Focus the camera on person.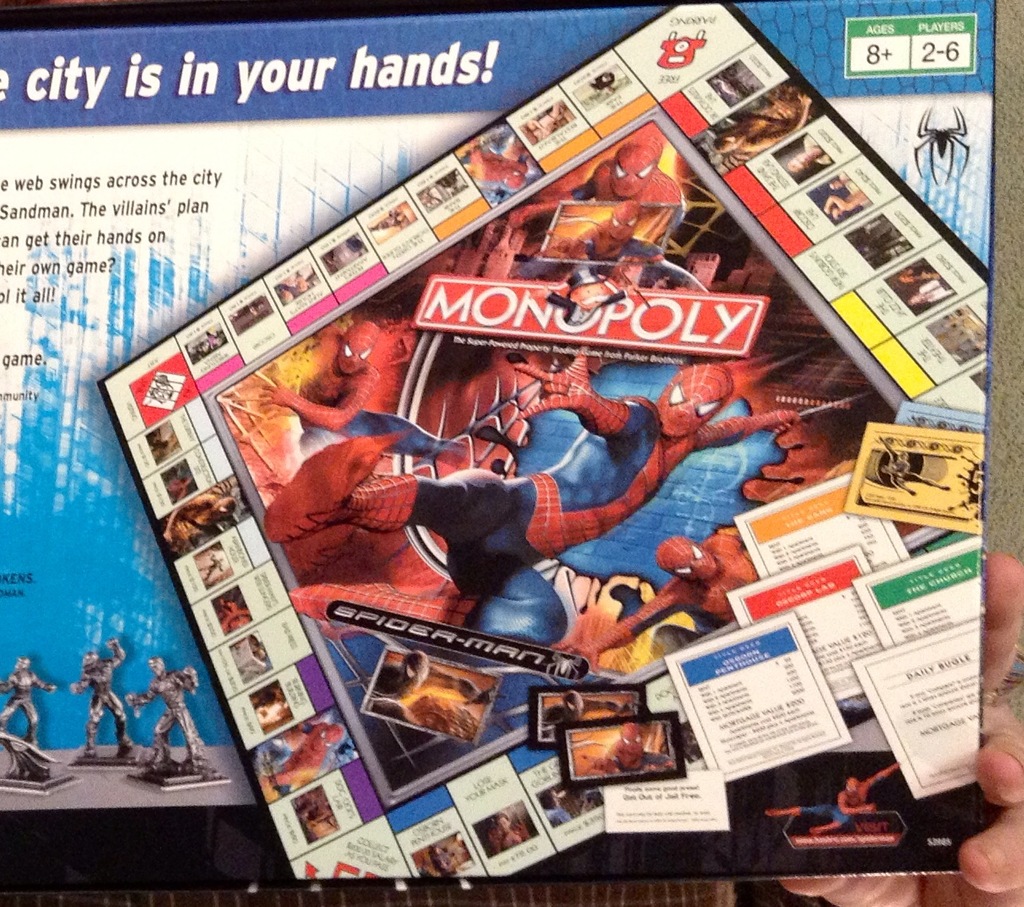
Focus region: [x1=546, y1=137, x2=688, y2=315].
